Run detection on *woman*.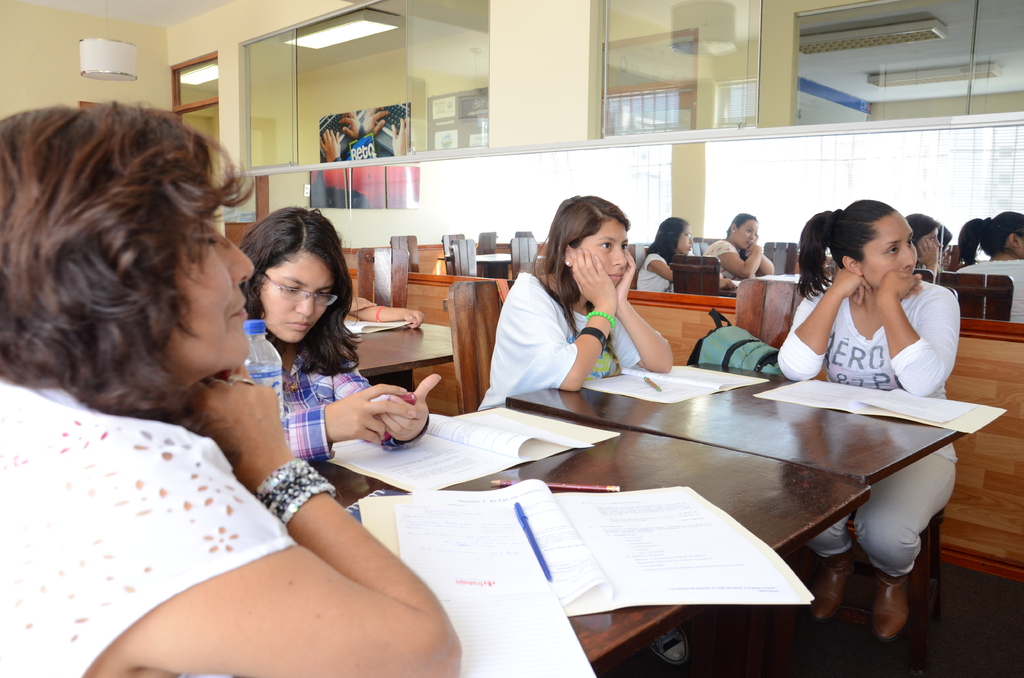
Result: bbox(231, 200, 436, 481).
